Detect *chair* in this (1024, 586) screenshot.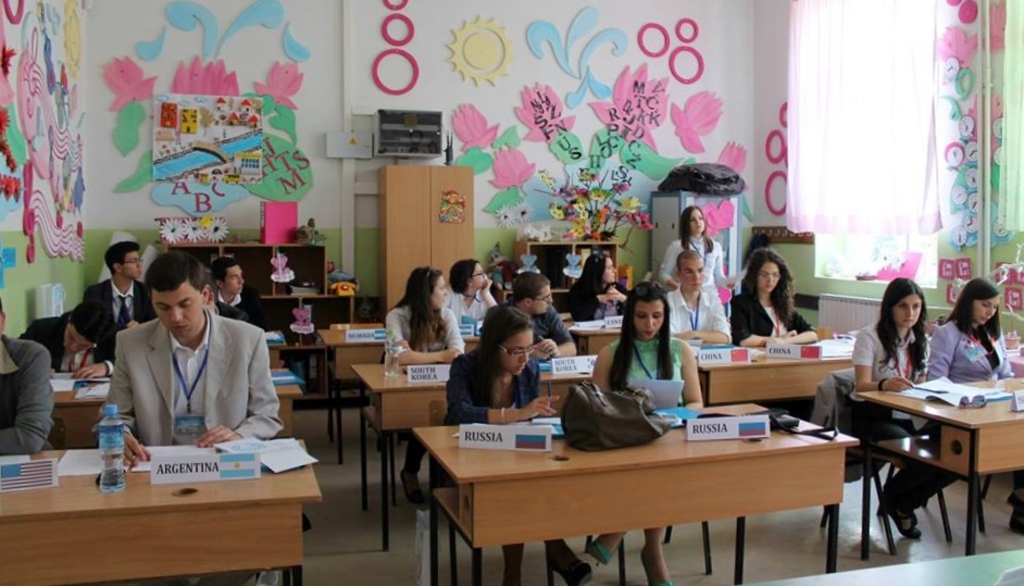
Detection: 924:350:1023:543.
